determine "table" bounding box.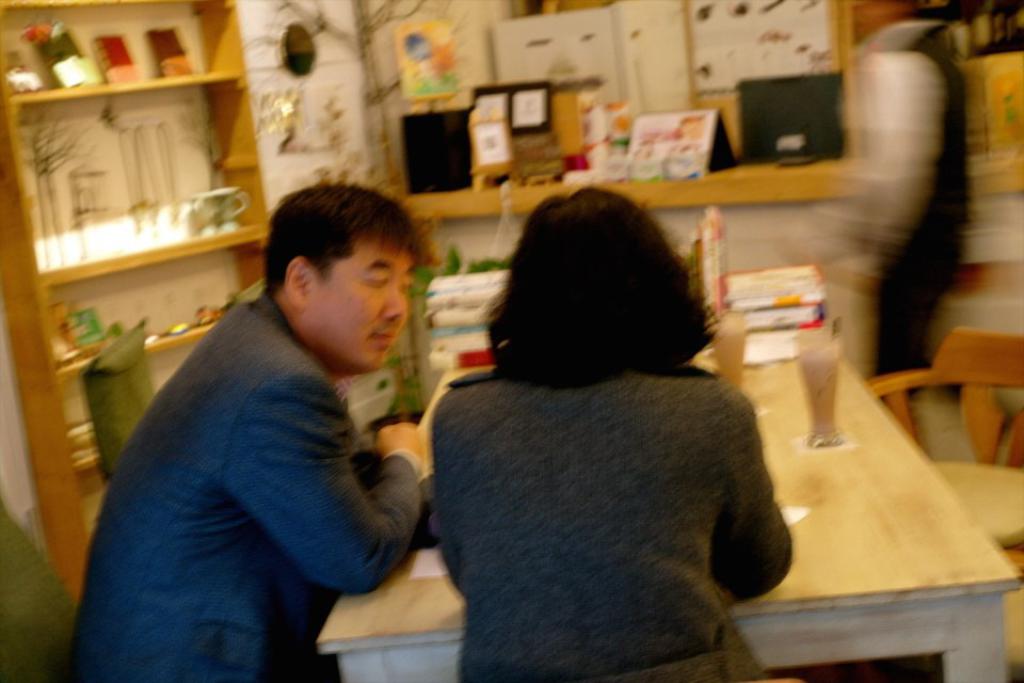
Determined: 317,239,1020,682.
